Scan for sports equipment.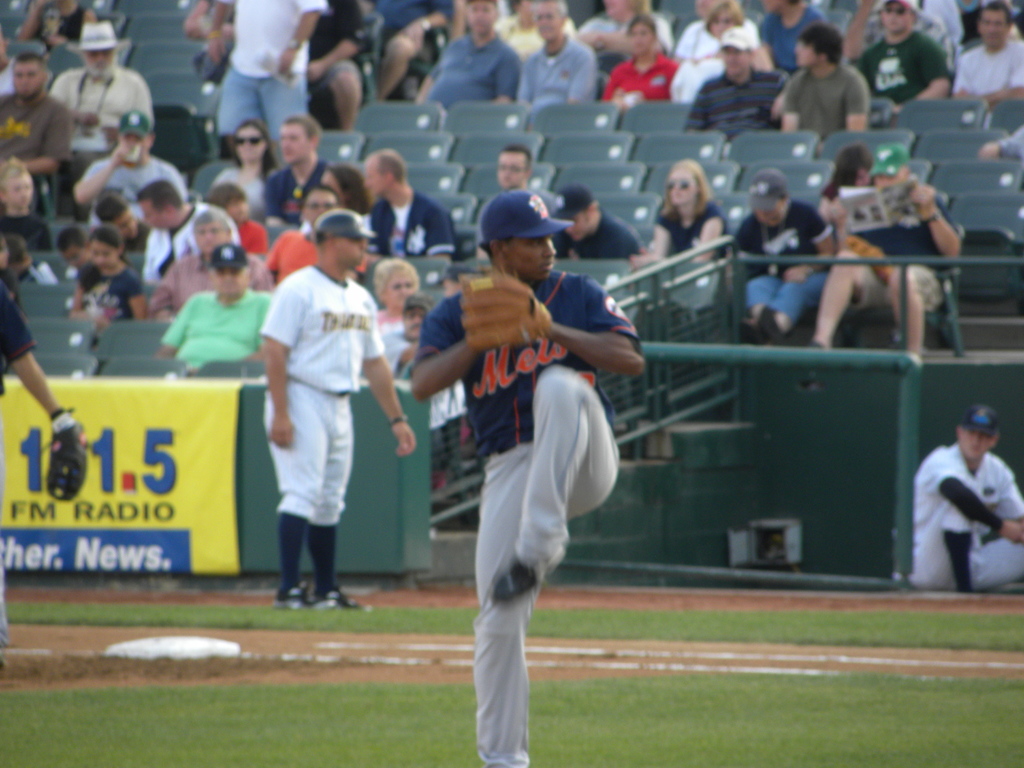
Scan result: (x1=312, y1=589, x2=366, y2=616).
